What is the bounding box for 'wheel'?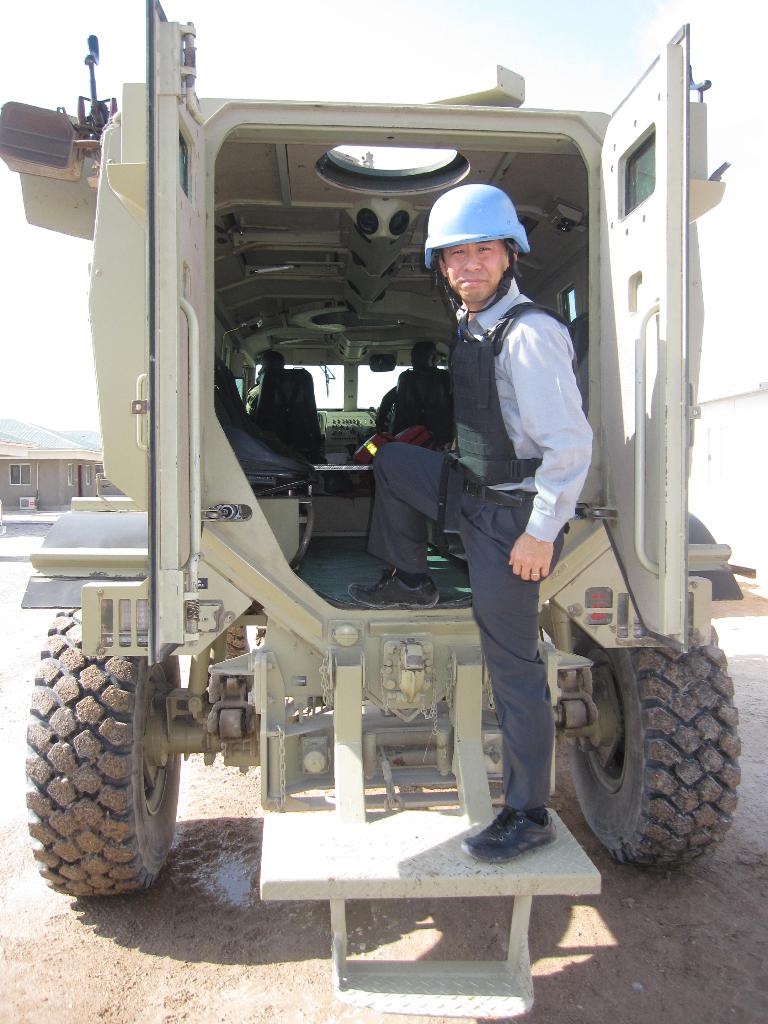
[559, 596, 743, 863].
